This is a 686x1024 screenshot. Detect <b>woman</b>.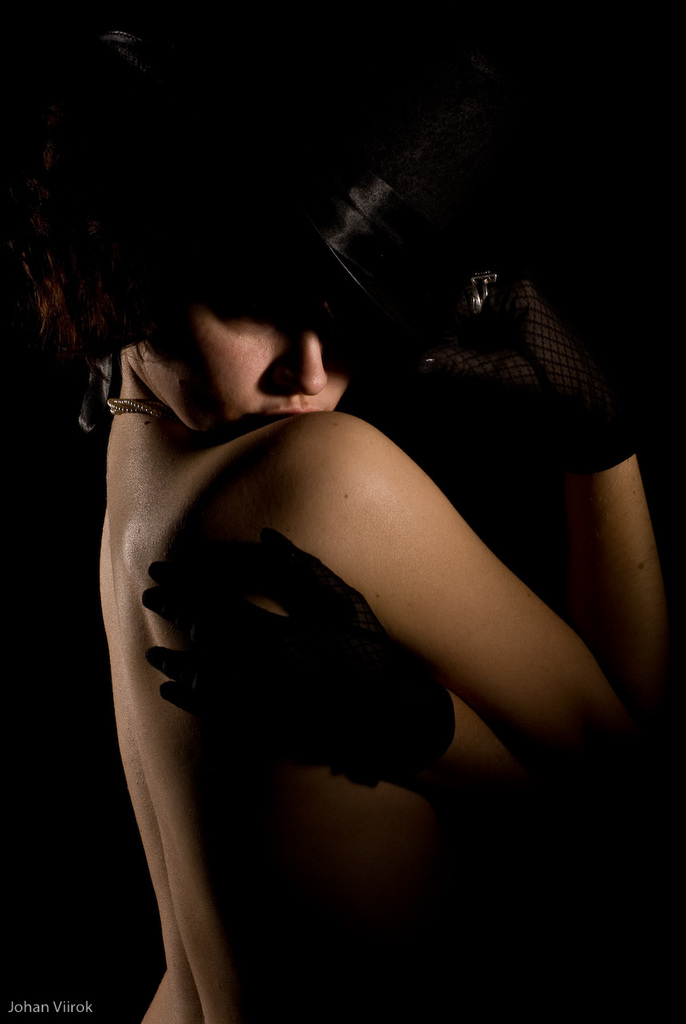
Rect(96, 233, 680, 1022).
